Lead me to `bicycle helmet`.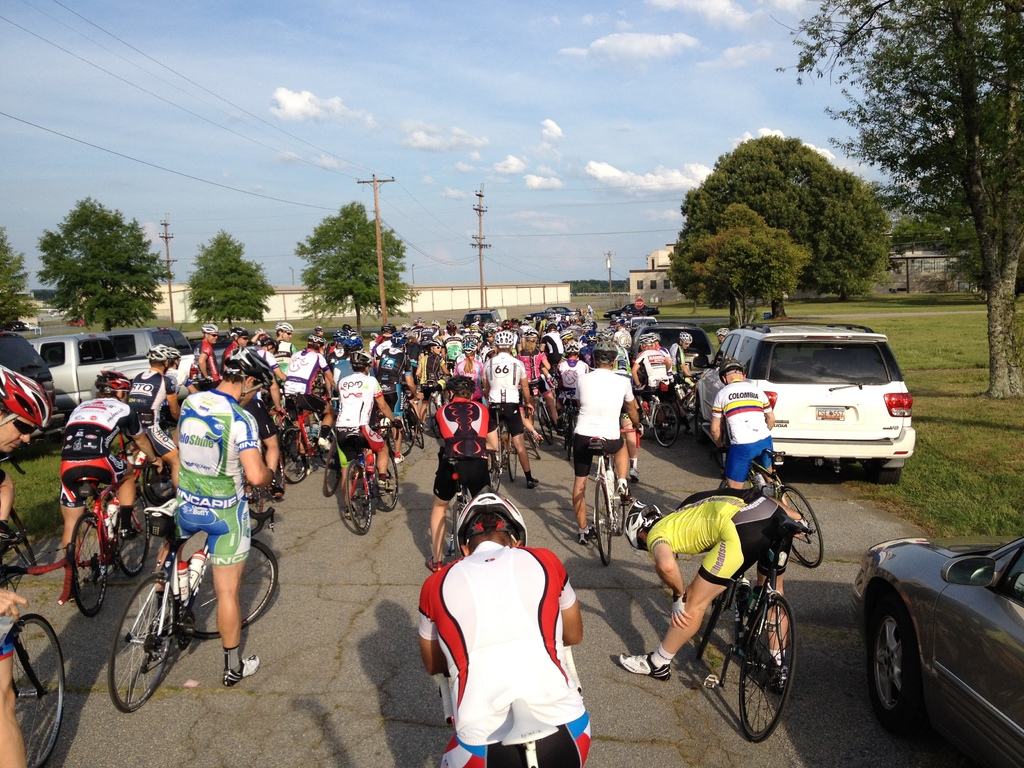
Lead to <bbox>95, 371, 128, 392</bbox>.
